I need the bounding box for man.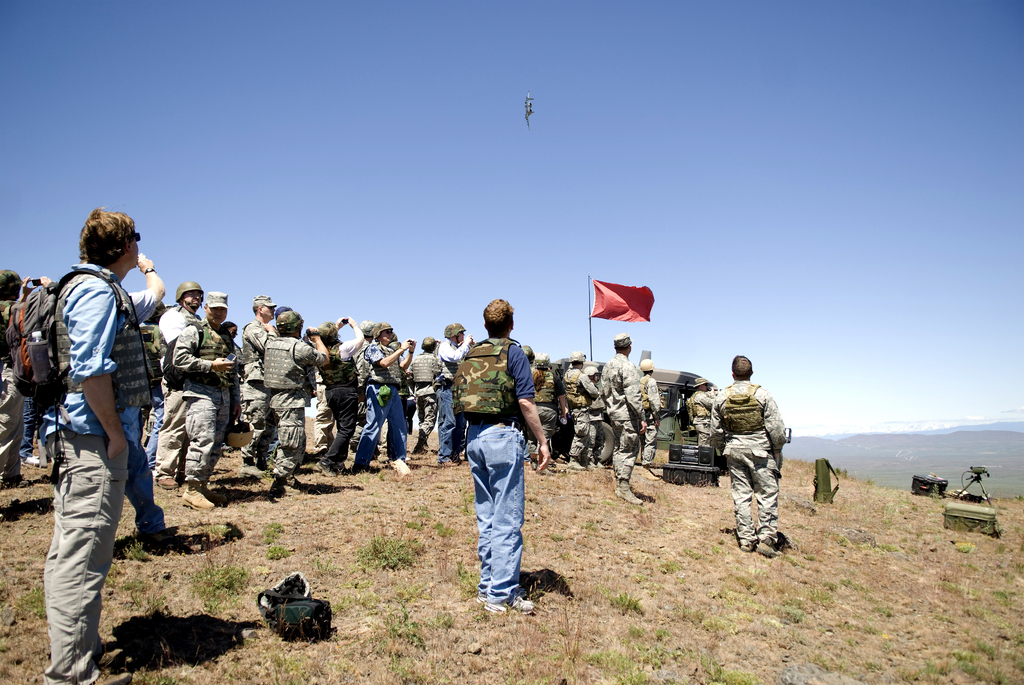
Here it is: (237,292,279,469).
